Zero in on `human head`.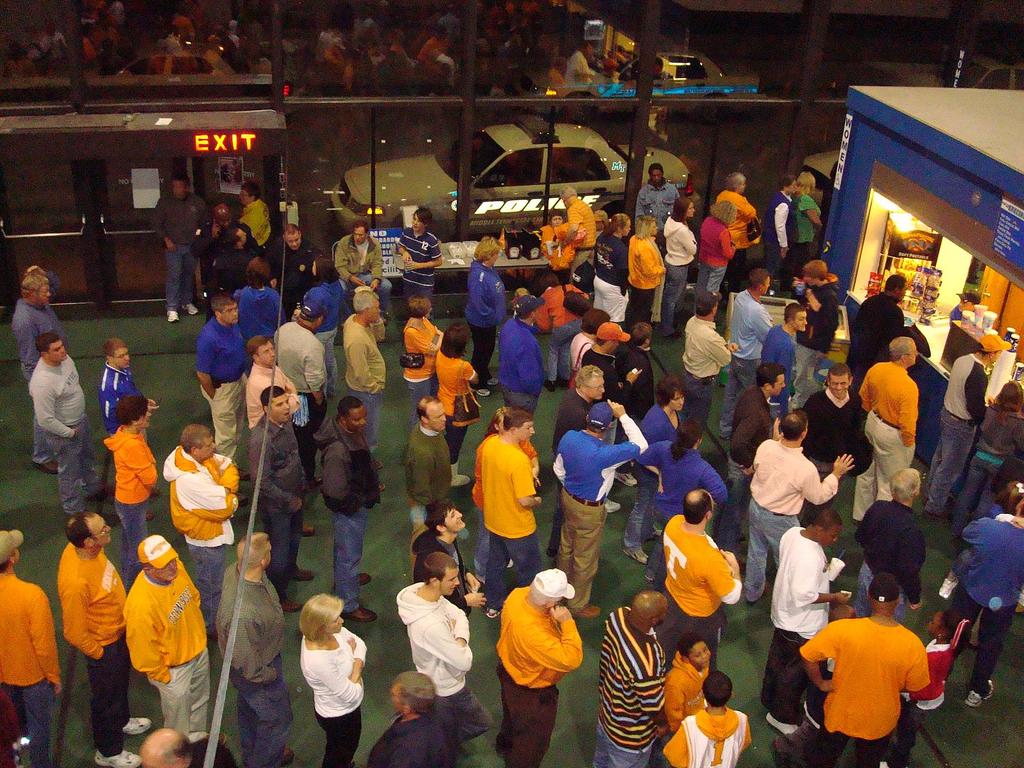
Zeroed in: (242, 183, 260, 209).
